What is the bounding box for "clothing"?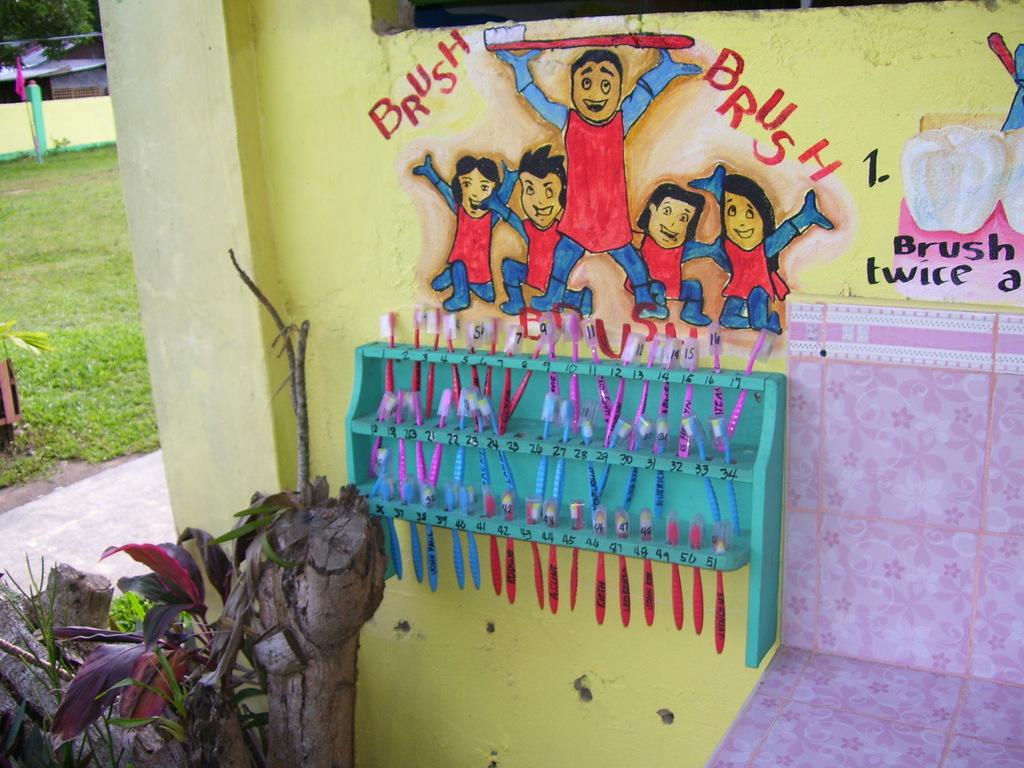
(x1=615, y1=238, x2=683, y2=295).
